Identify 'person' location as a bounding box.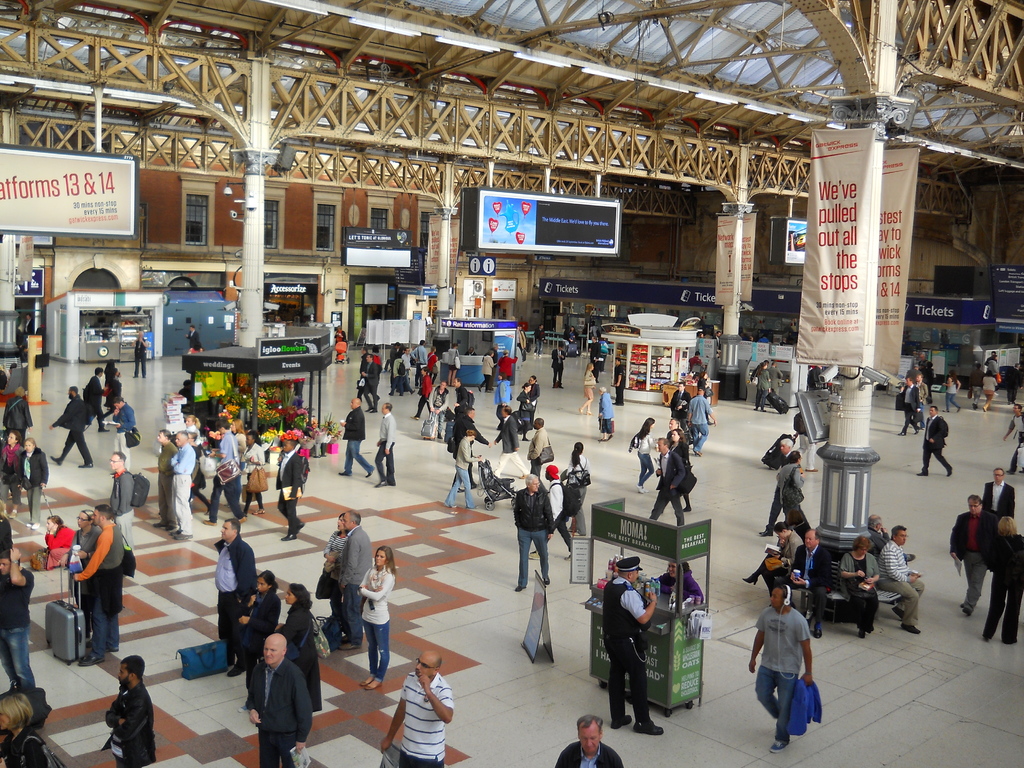
select_region(70, 500, 98, 588).
